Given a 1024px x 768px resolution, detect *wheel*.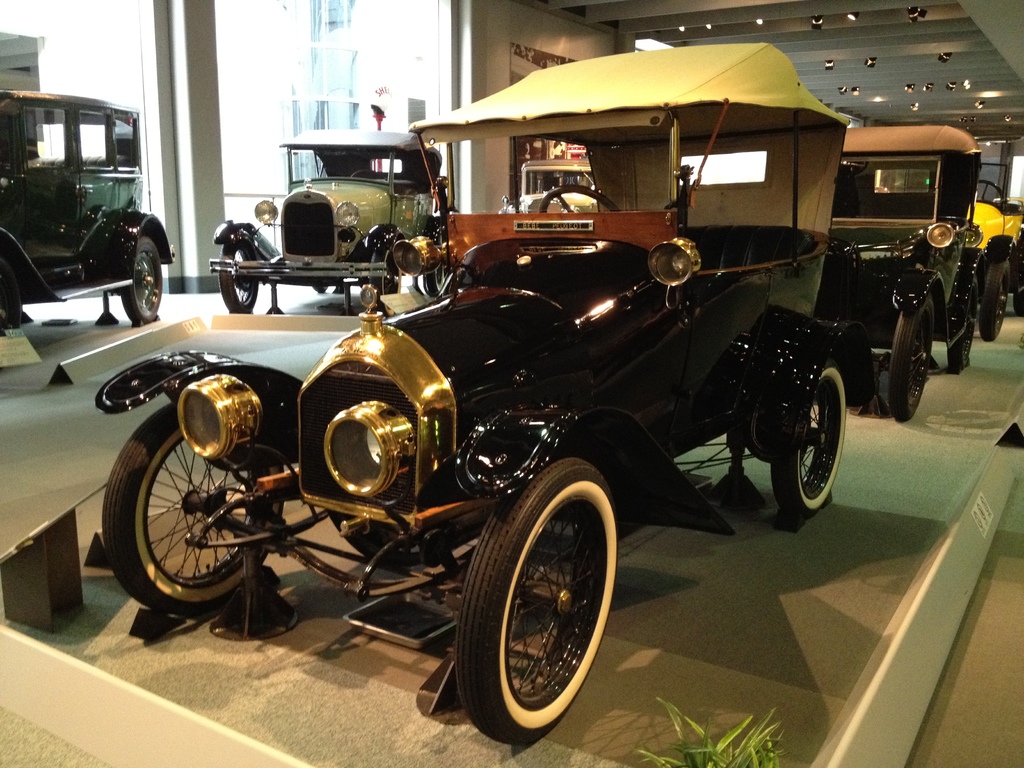
[772,356,847,515].
